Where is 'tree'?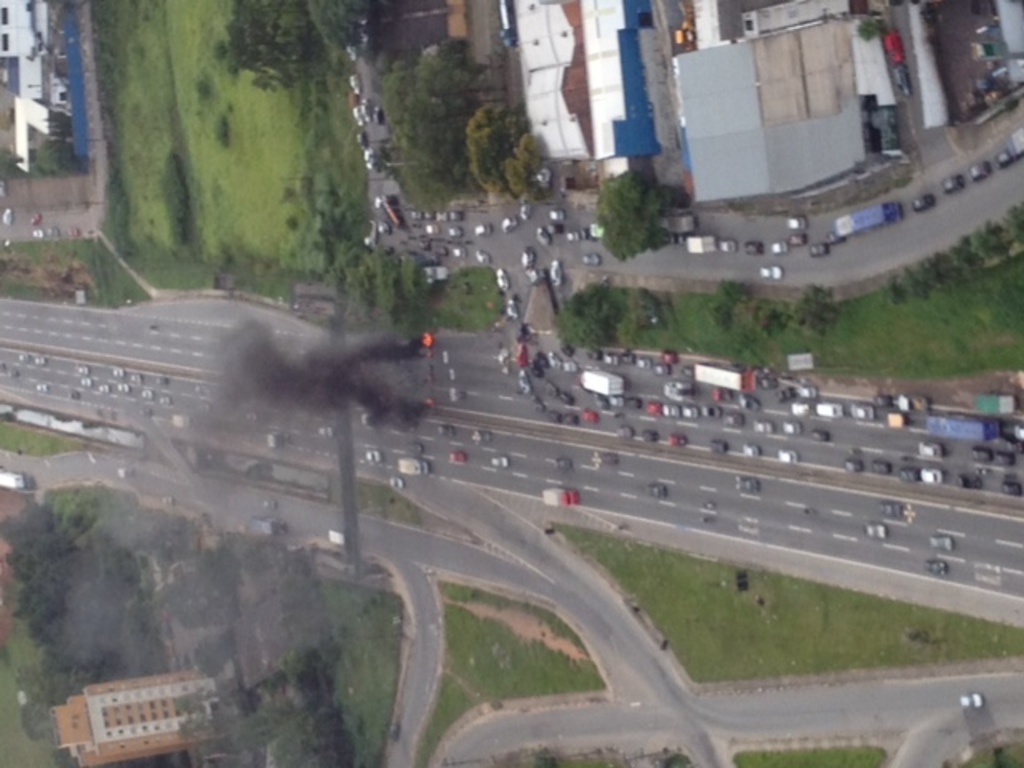
(x1=755, y1=299, x2=790, y2=338).
